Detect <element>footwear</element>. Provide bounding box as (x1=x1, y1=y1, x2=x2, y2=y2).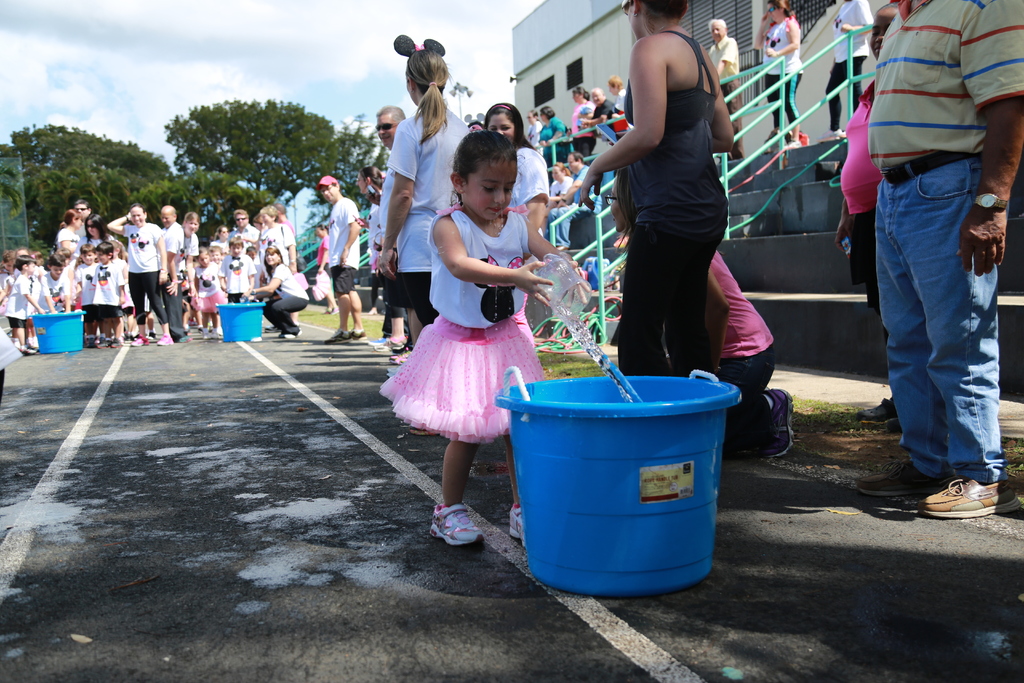
(x1=328, y1=331, x2=356, y2=343).
